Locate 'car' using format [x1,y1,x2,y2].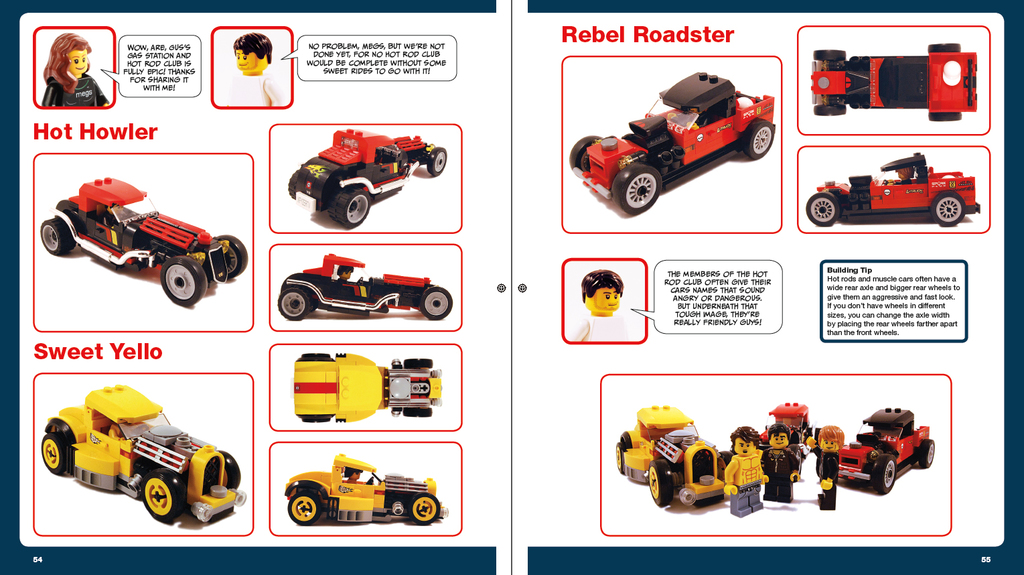
[570,73,776,218].
